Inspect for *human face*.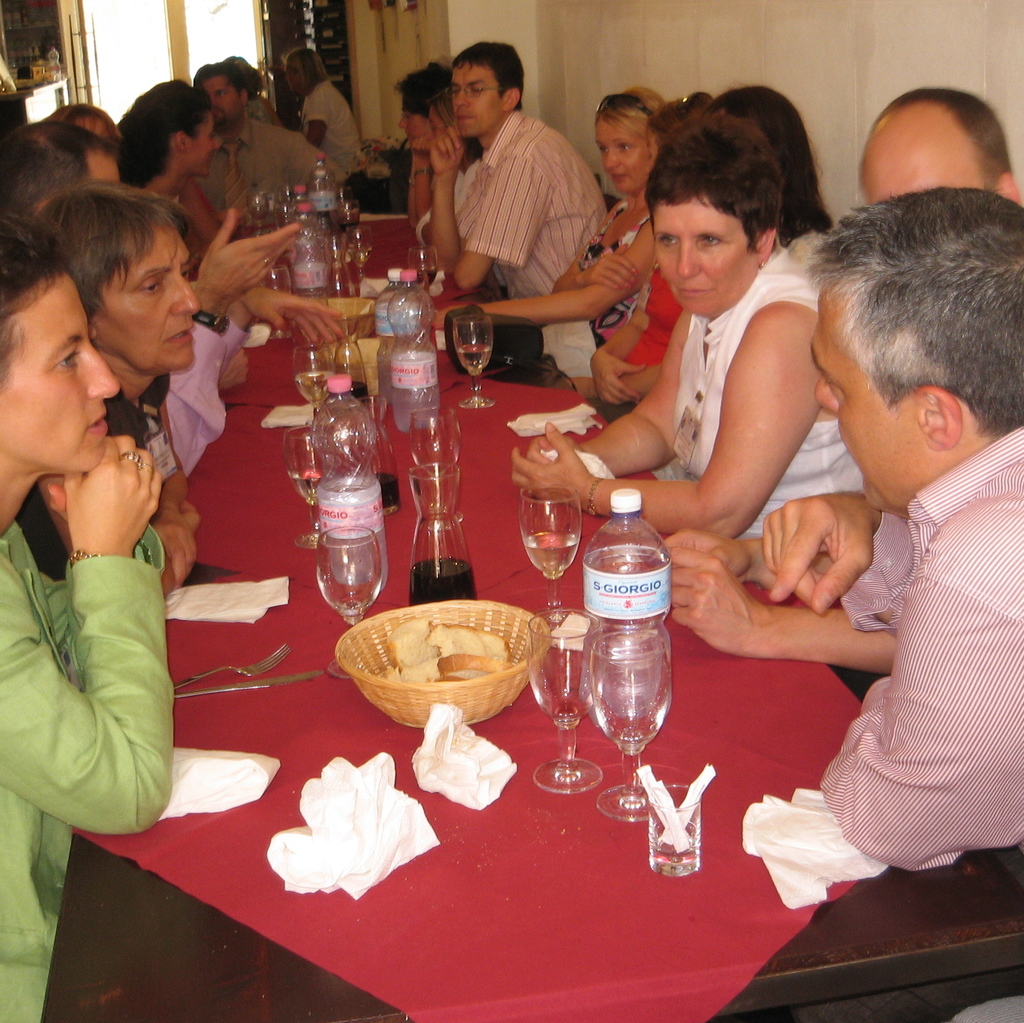
Inspection: locate(395, 111, 423, 138).
